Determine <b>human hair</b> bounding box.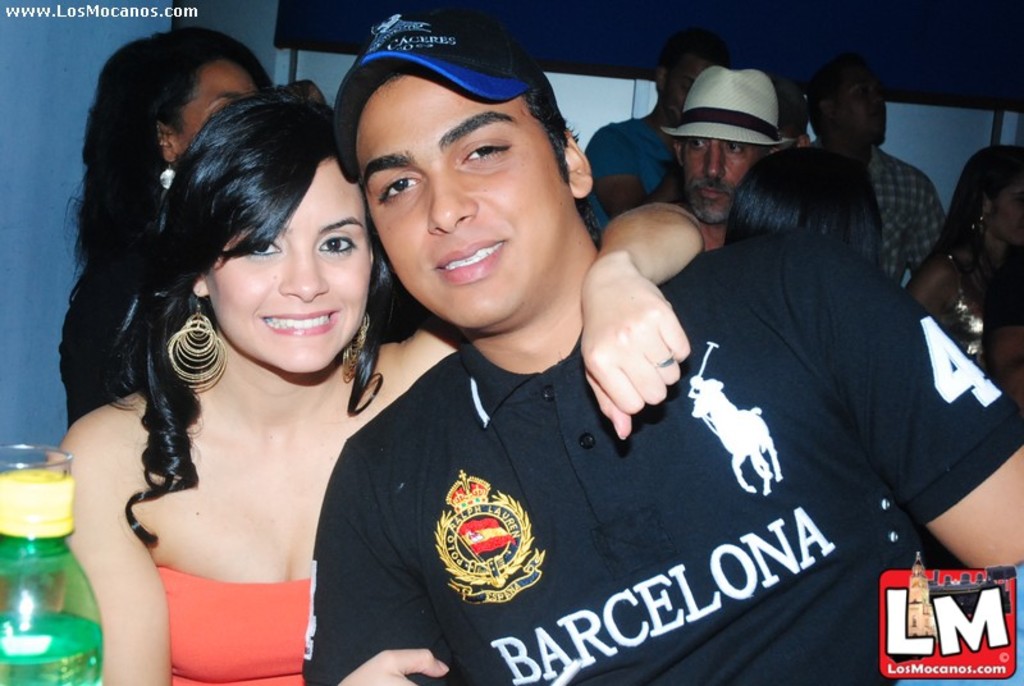
Determined: <box>76,28,262,394</box>.
